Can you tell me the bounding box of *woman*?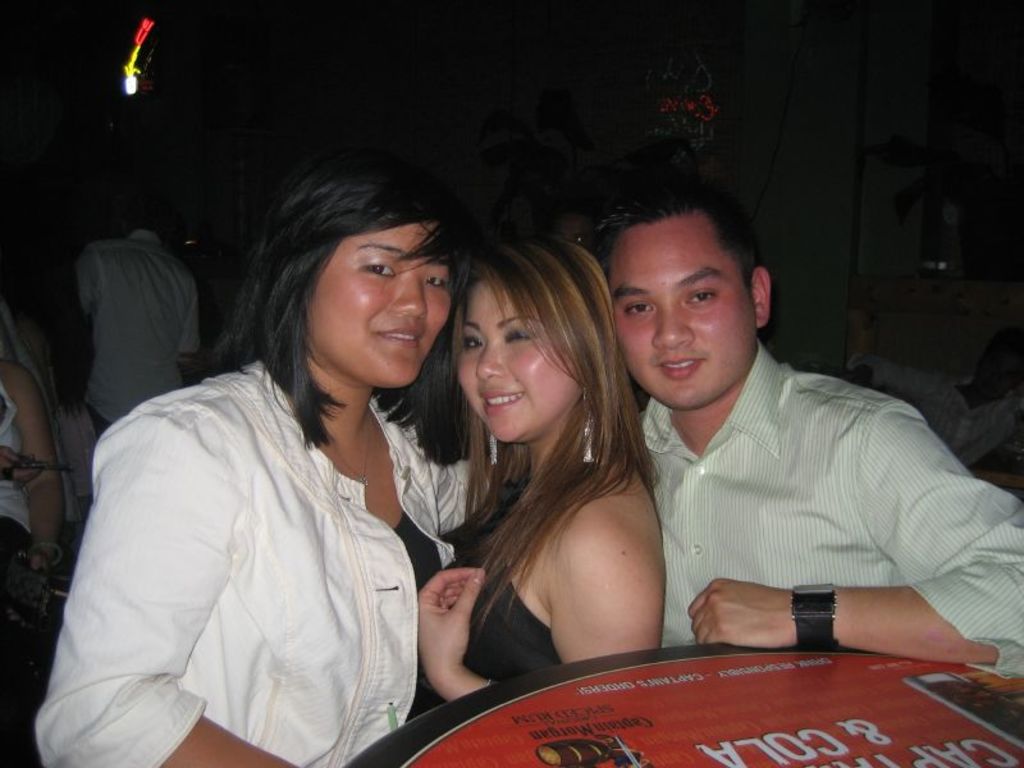
[412, 233, 667, 717].
